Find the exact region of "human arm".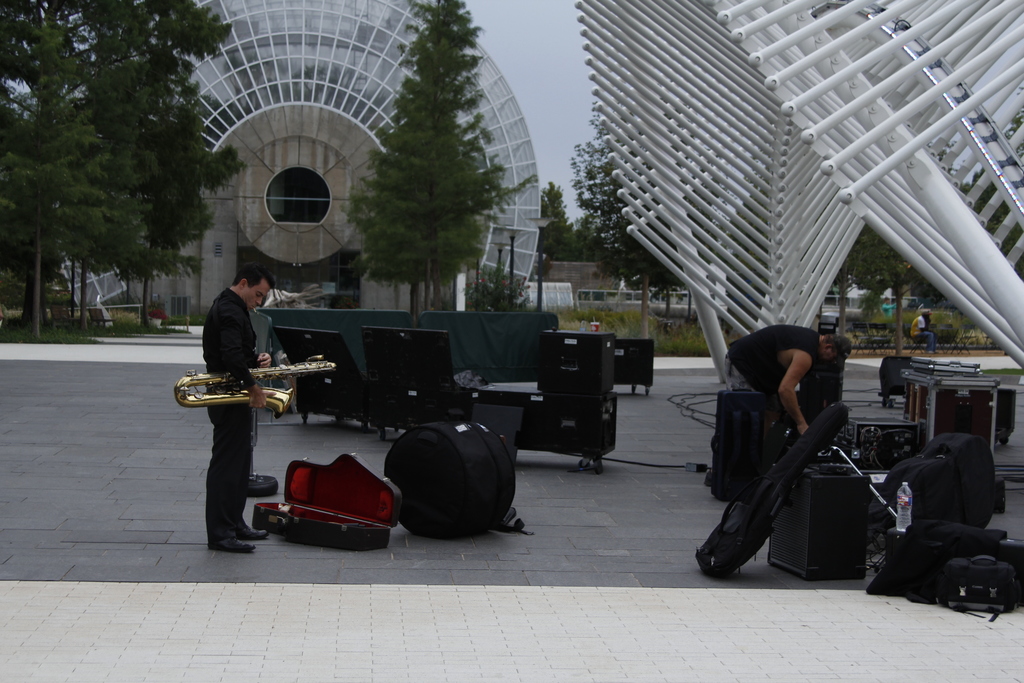
Exact region: box=[778, 346, 806, 436].
